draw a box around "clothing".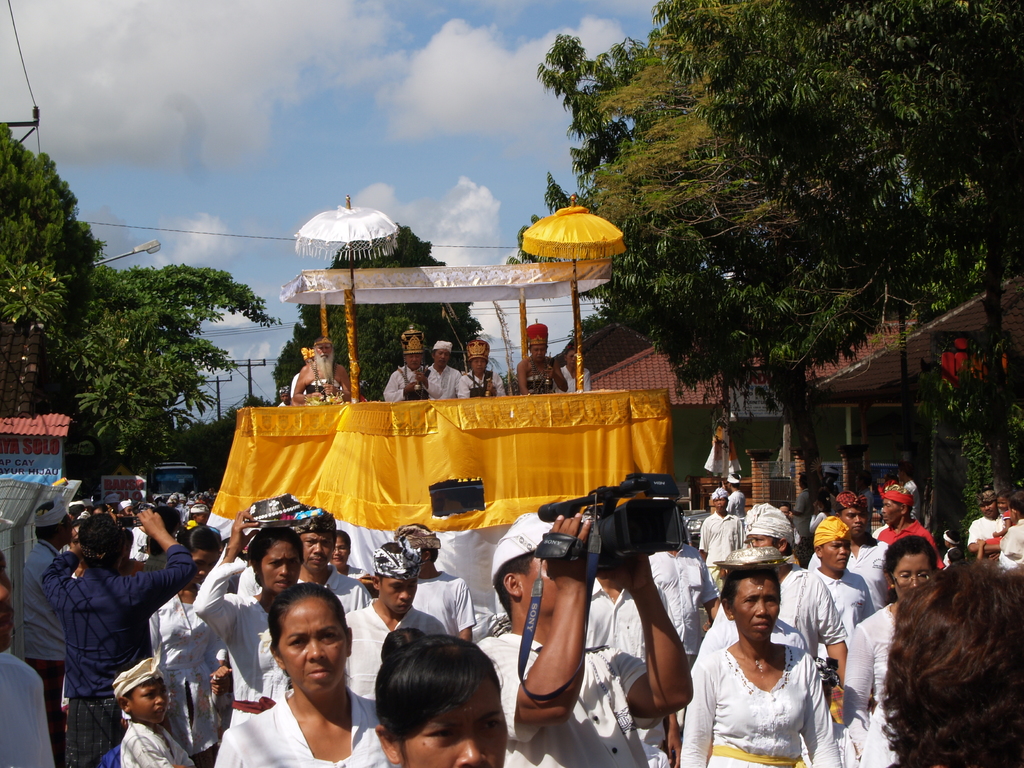
pyautogui.locateOnScreen(690, 564, 846, 664).
